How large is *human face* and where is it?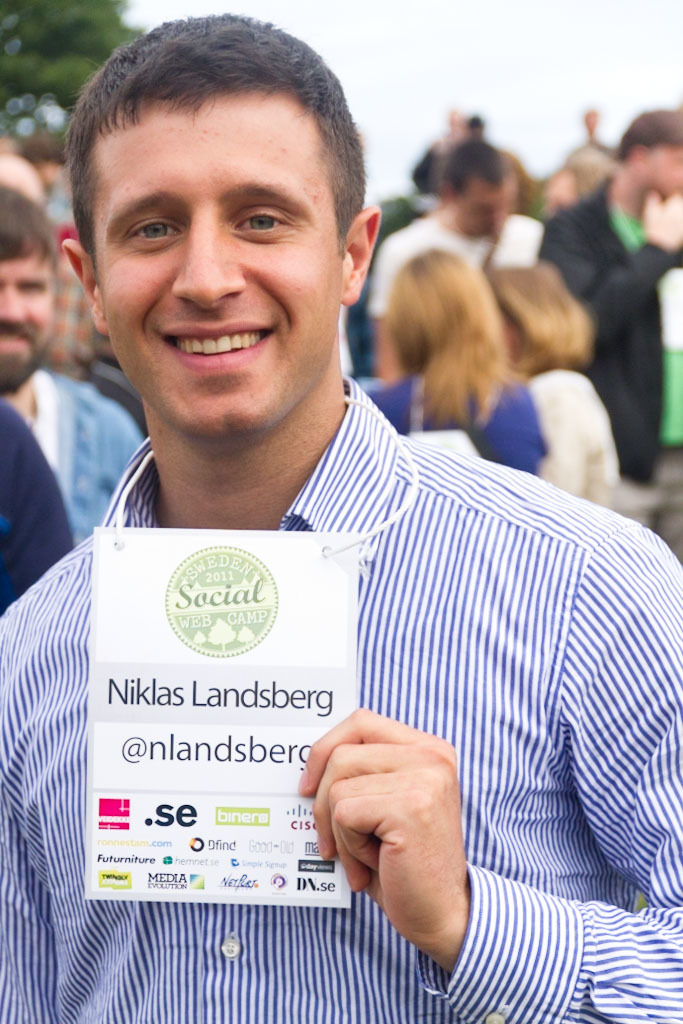
Bounding box: locate(81, 67, 355, 428).
